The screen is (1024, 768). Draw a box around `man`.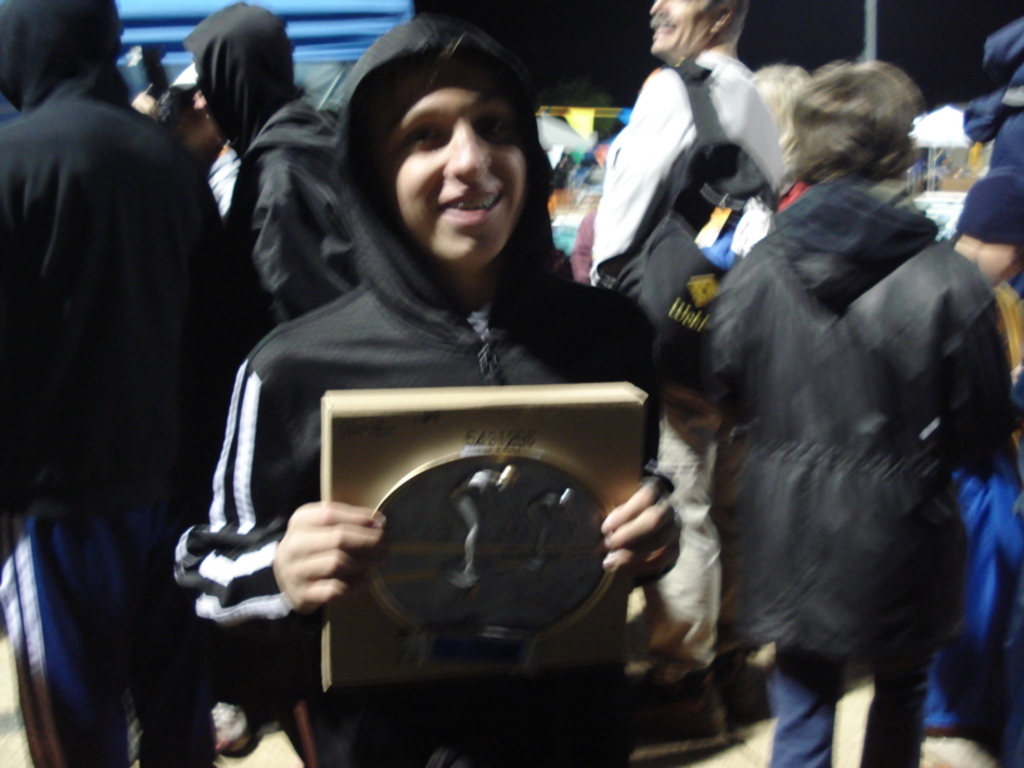
box=[594, 0, 784, 754].
